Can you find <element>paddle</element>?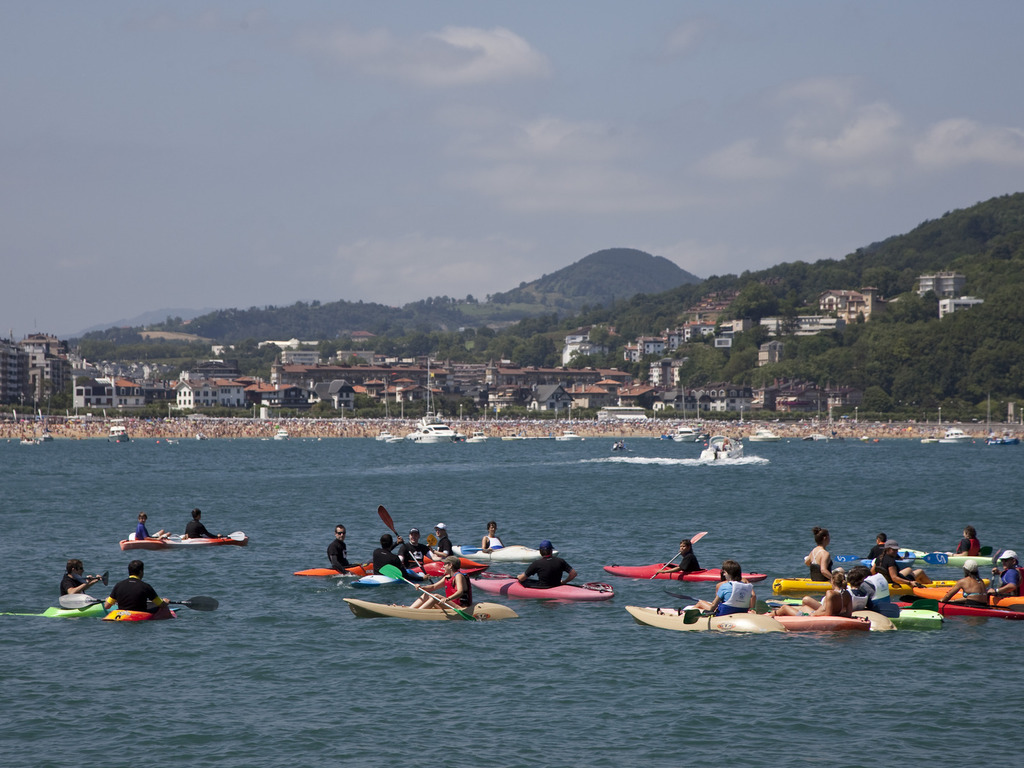
Yes, bounding box: Rect(646, 531, 705, 580).
